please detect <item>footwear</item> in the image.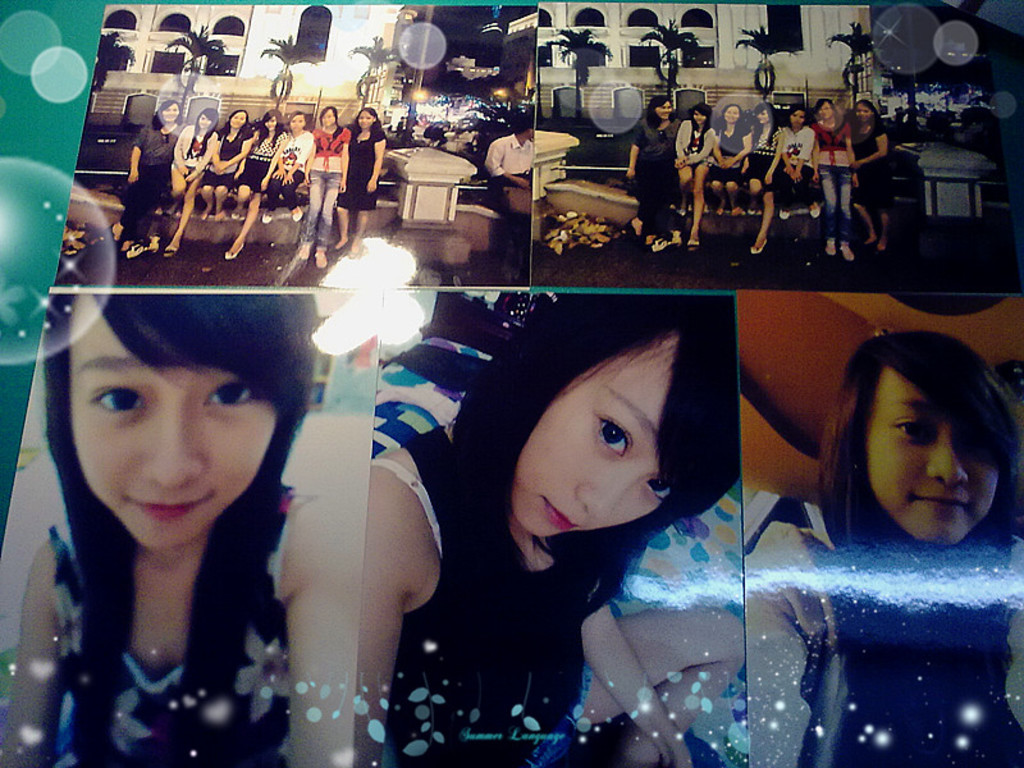
select_region(631, 219, 643, 239).
